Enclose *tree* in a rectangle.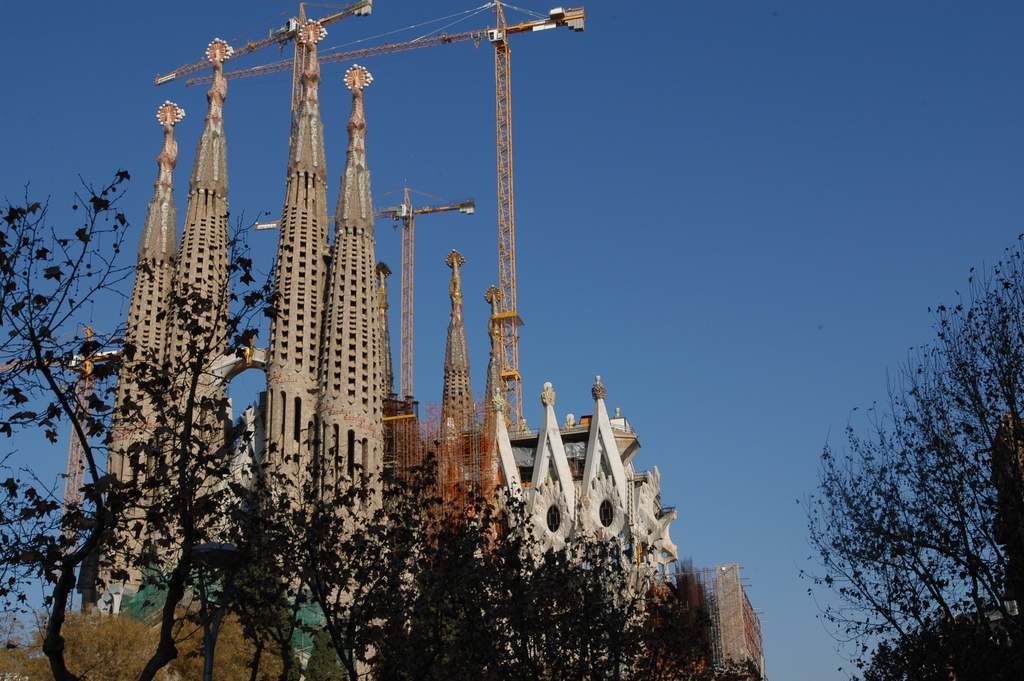
locate(797, 254, 1012, 664).
